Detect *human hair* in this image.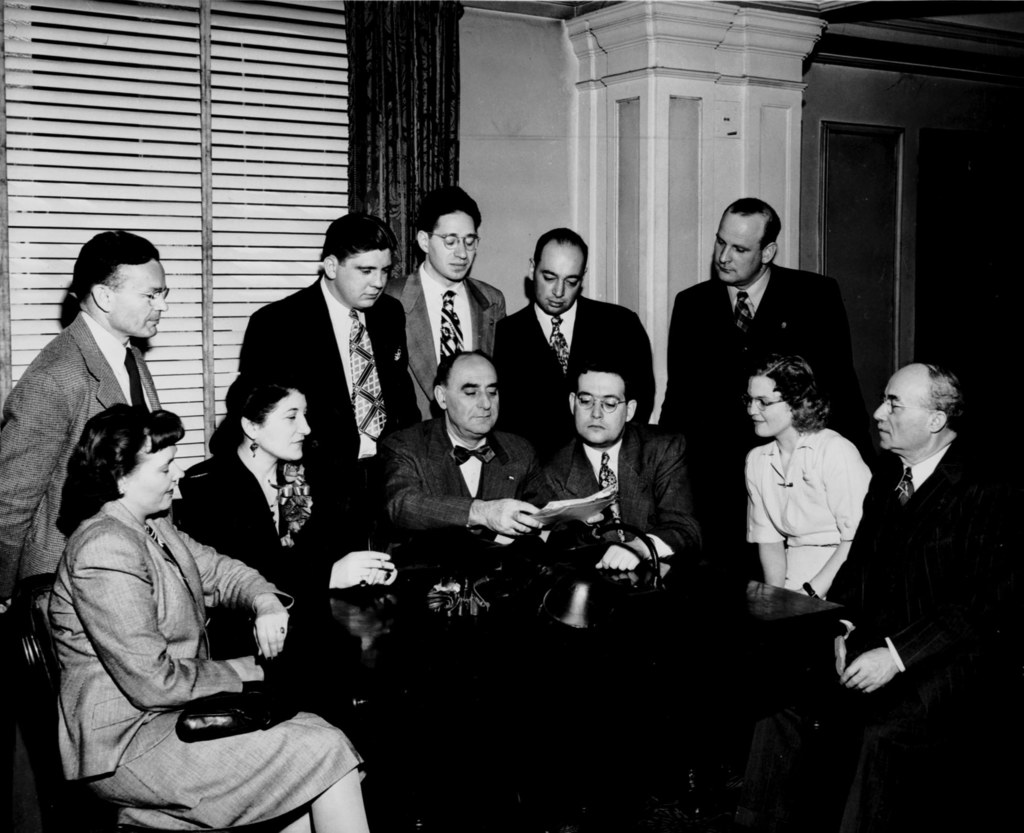
Detection: rect(432, 348, 499, 426).
